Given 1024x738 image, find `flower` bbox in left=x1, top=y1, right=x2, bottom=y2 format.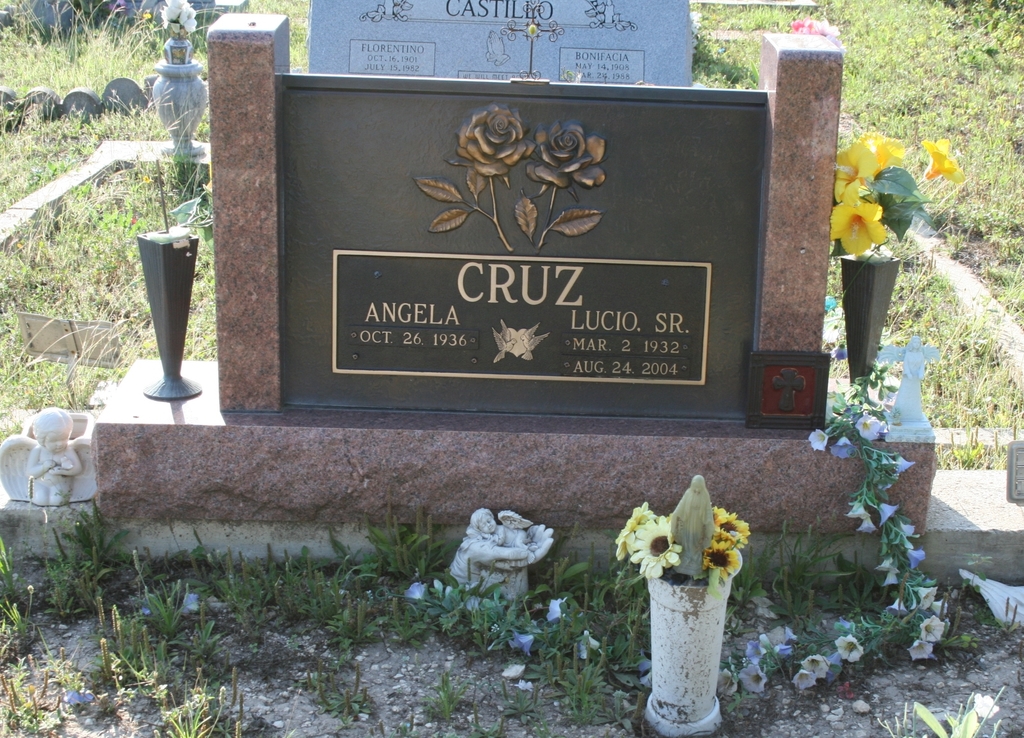
left=855, top=516, right=875, bottom=532.
